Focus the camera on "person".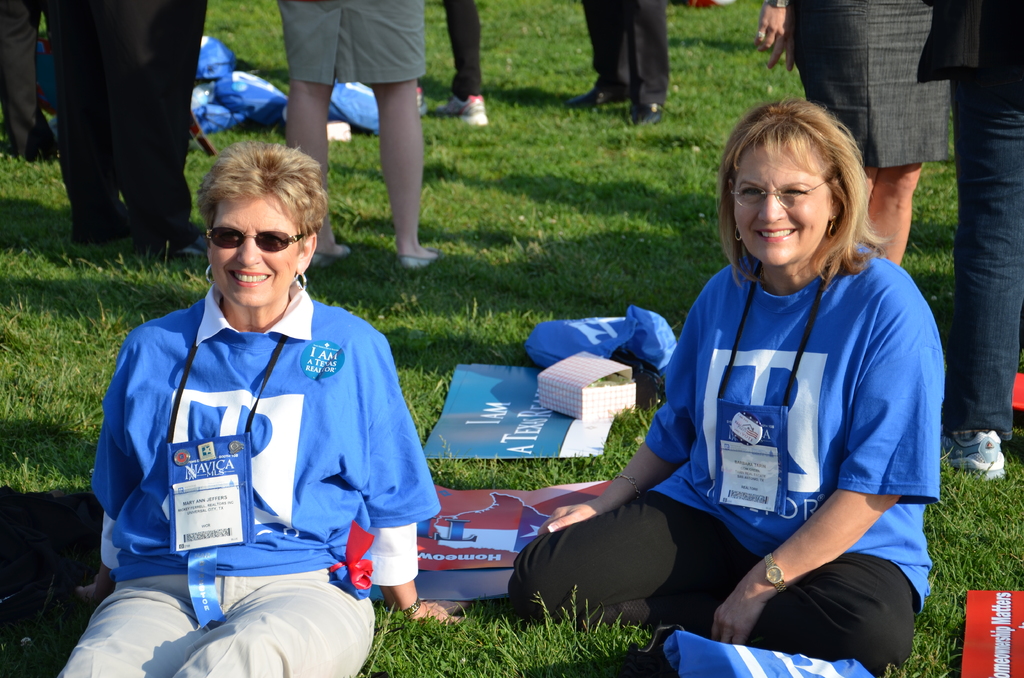
Focus region: Rect(499, 97, 945, 674).
